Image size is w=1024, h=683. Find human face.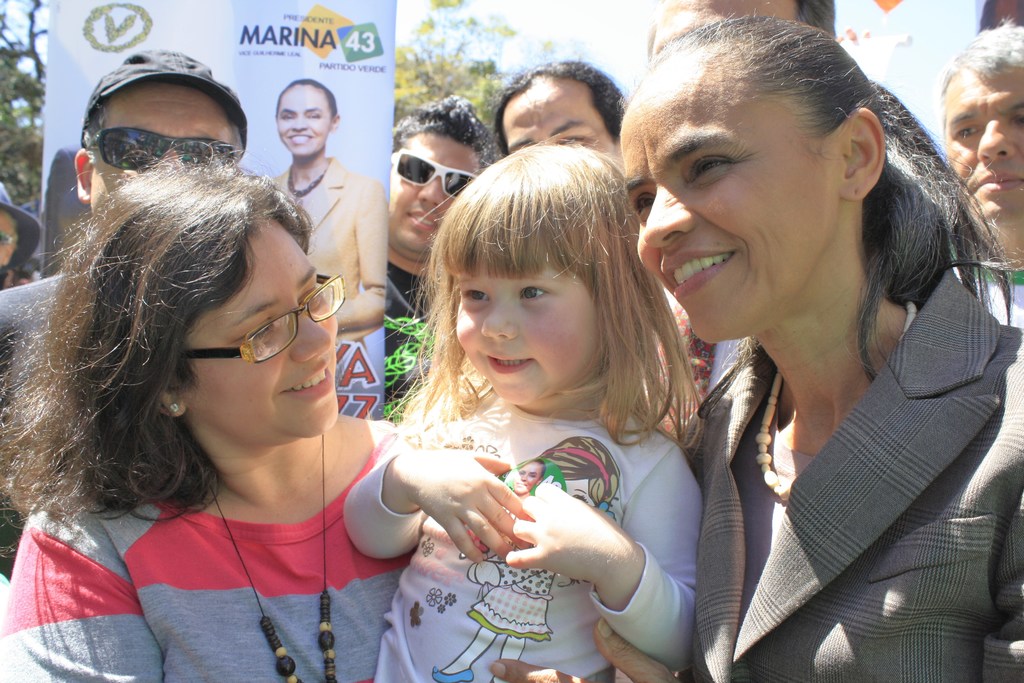
<region>382, 126, 478, 253</region>.
